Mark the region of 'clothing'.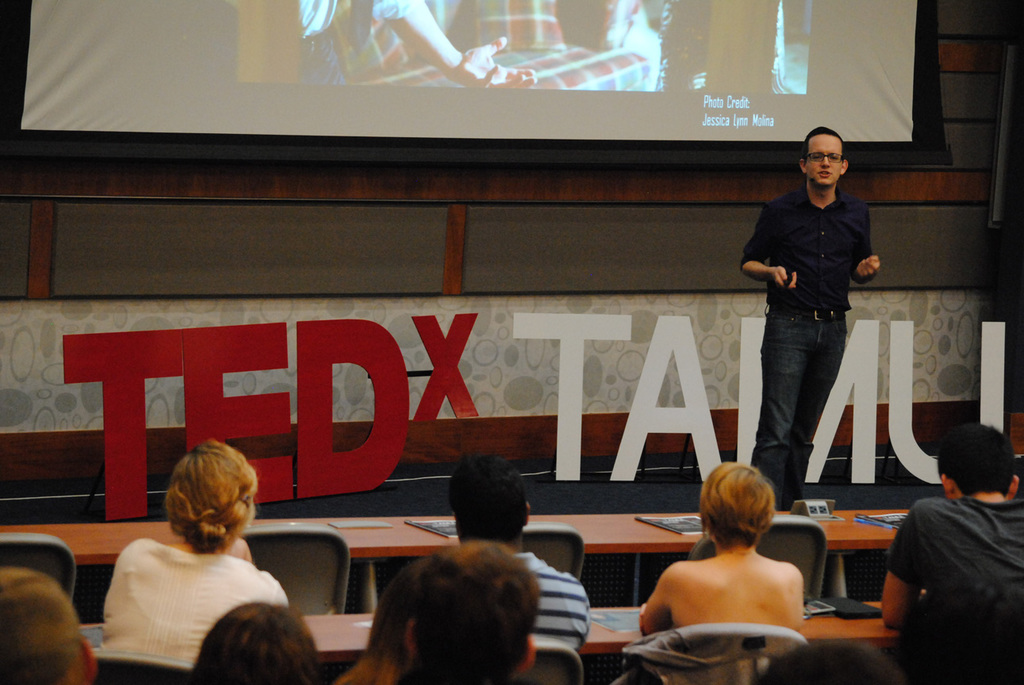
Region: [514, 548, 593, 657].
